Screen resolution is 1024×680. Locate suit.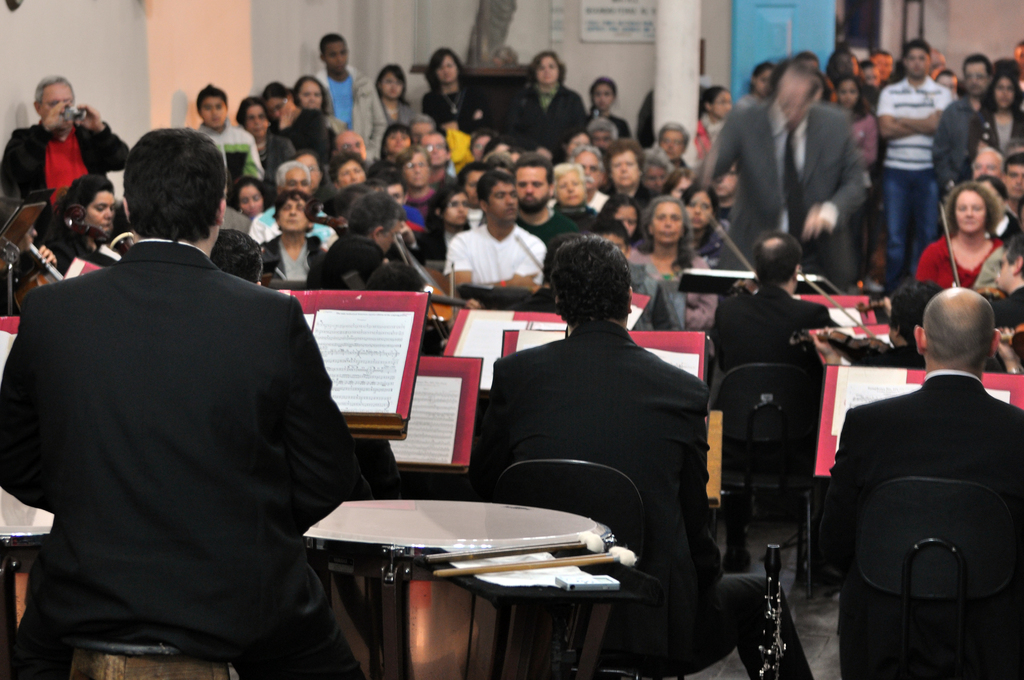
bbox=[0, 117, 132, 200].
